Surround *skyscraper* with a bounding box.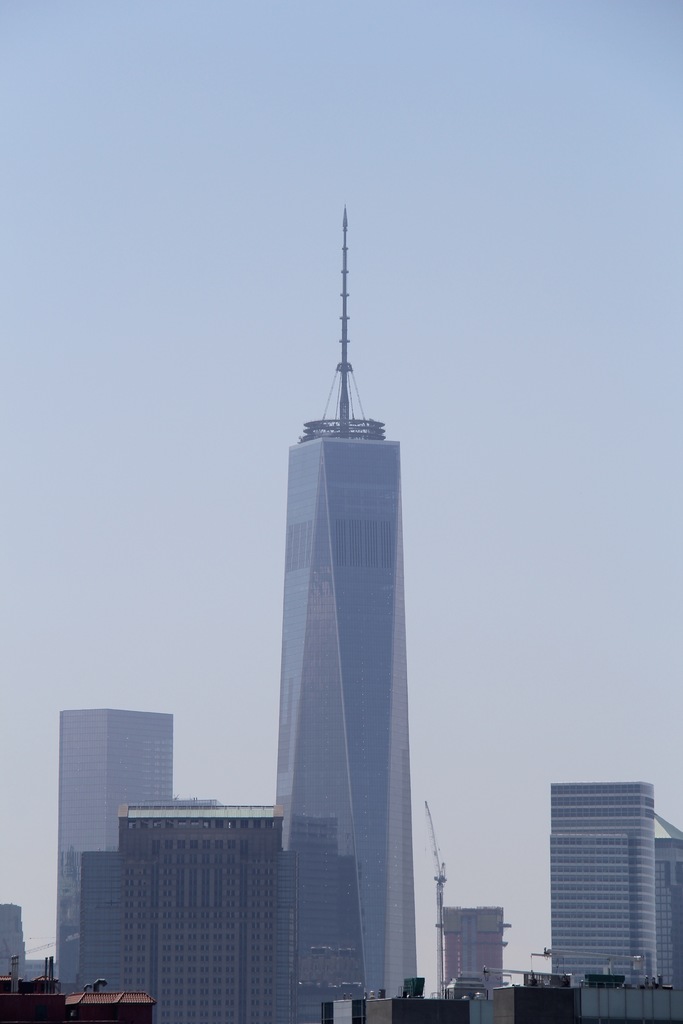
crop(648, 838, 682, 995).
